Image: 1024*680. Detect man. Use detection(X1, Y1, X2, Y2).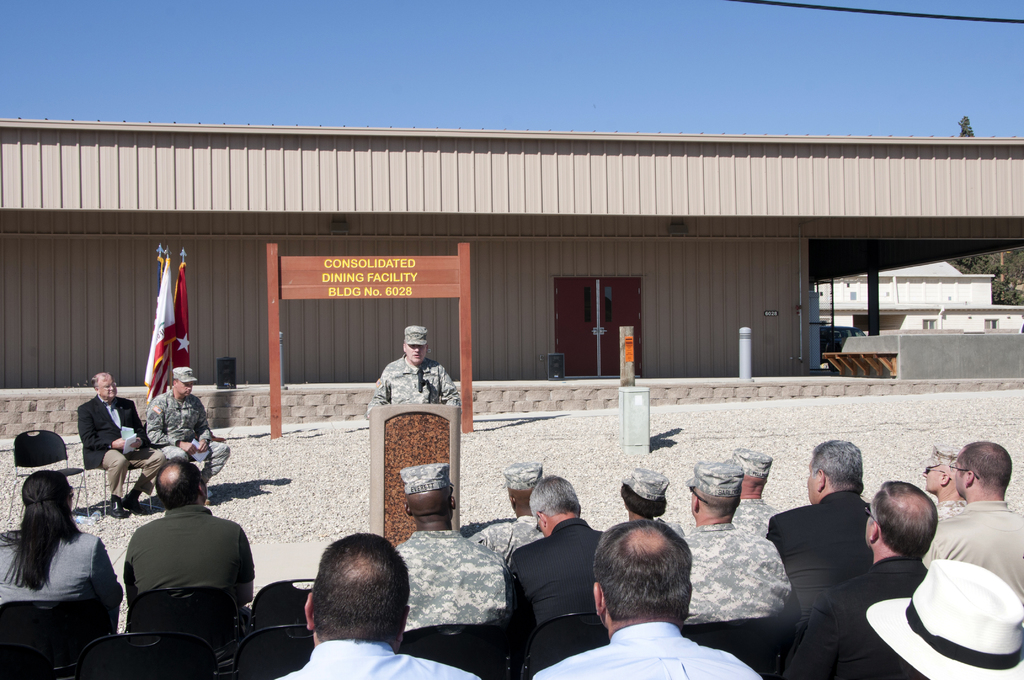
detection(511, 476, 605, 640).
